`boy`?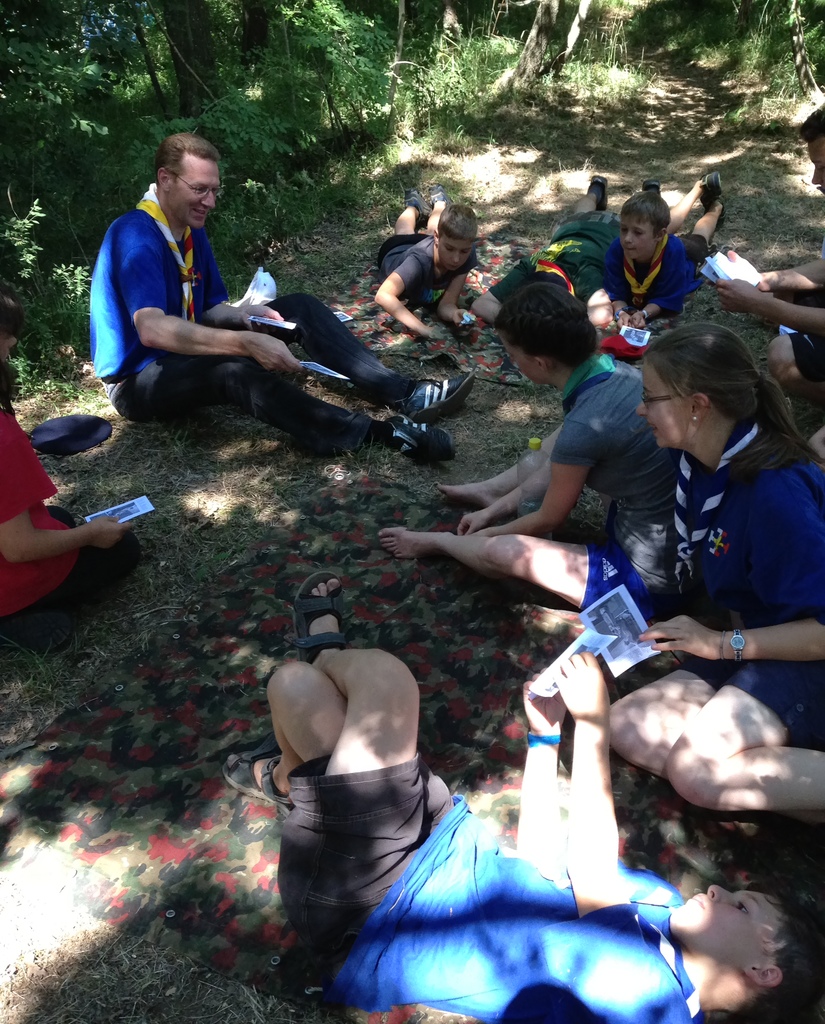
(0,280,144,651)
